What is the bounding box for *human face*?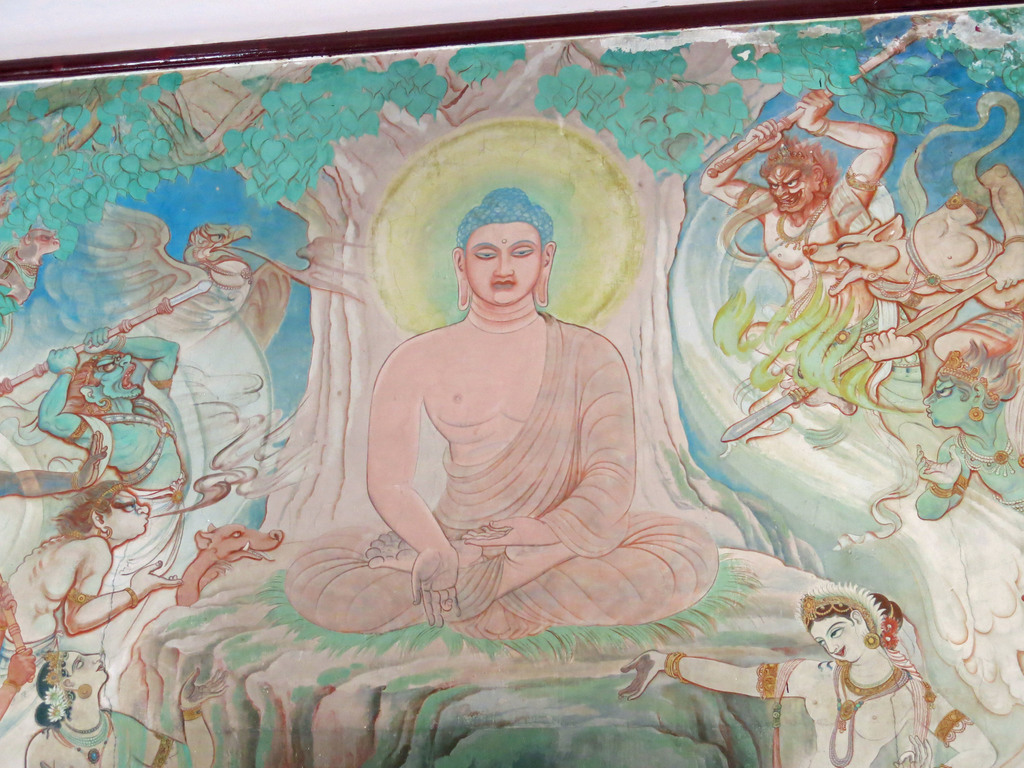
left=68, top=648, right=111, bottom=685.
